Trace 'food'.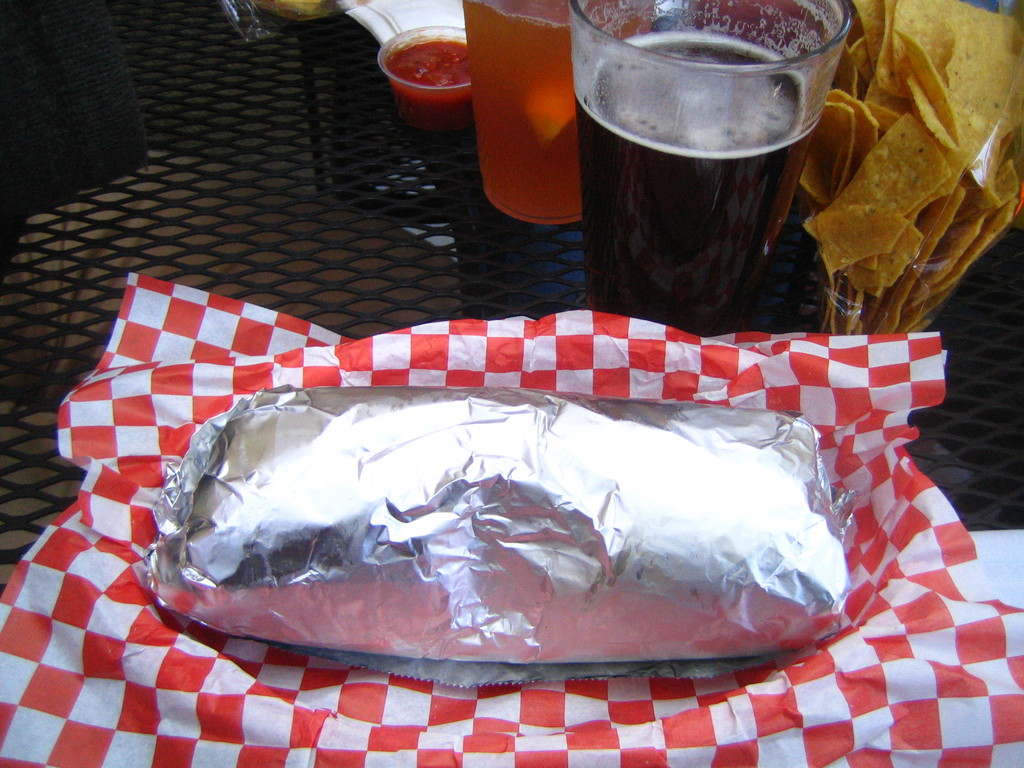
Traced to (x1=260, y1=0, x2=328, y2=23).
